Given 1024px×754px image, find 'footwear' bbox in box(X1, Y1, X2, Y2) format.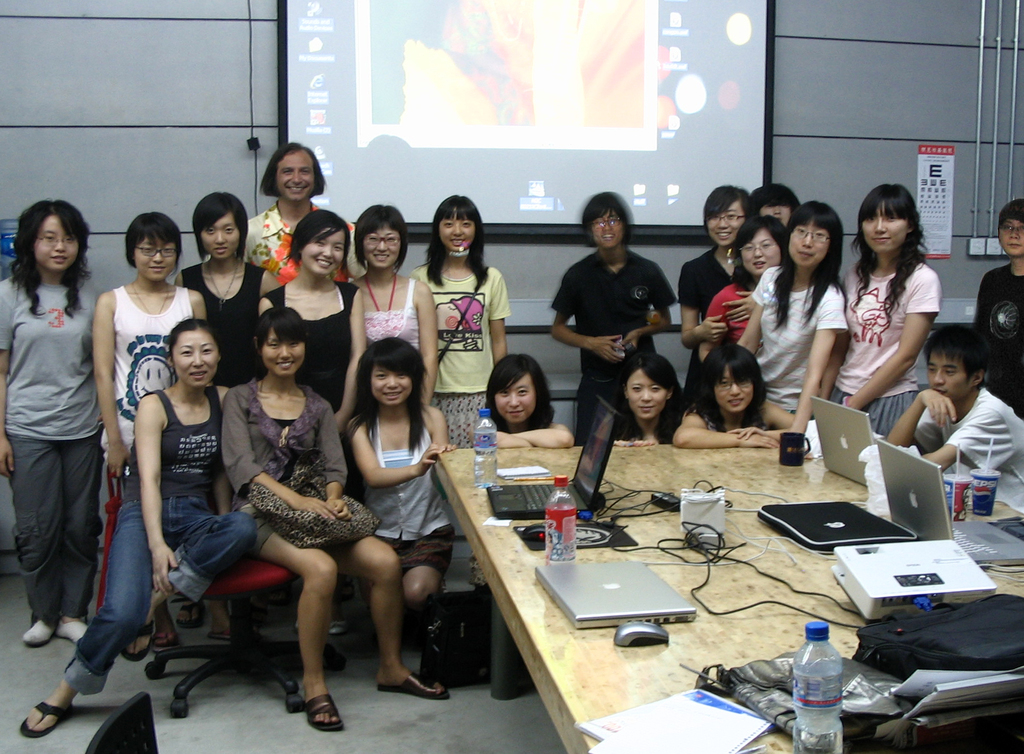
box(175, 600, 201, 627).
